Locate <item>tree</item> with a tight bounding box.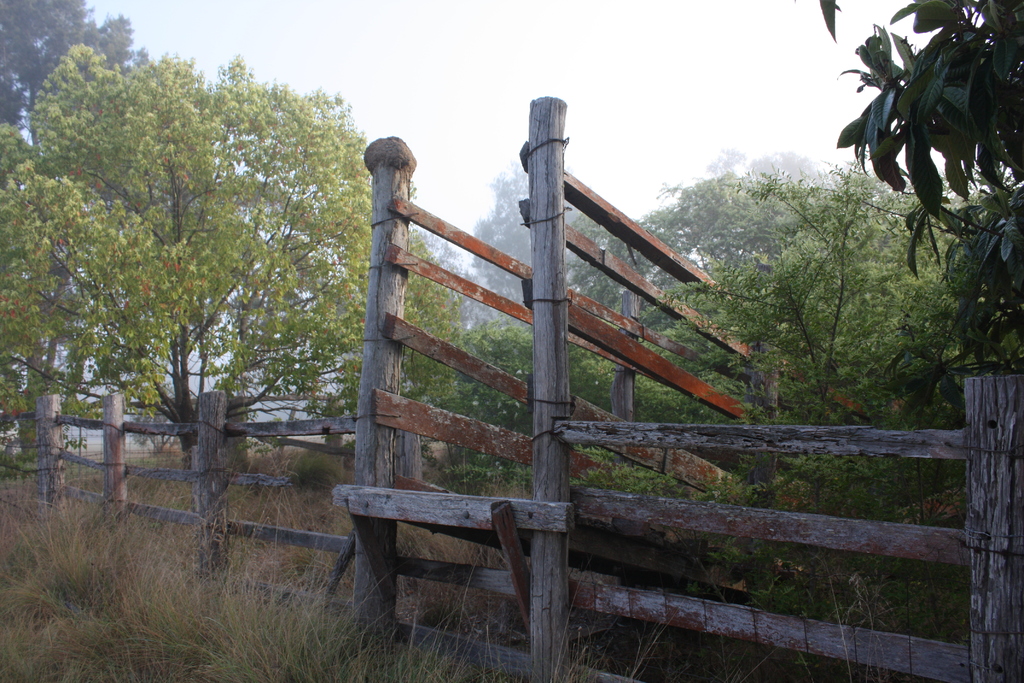
[831,0,1014,416].
